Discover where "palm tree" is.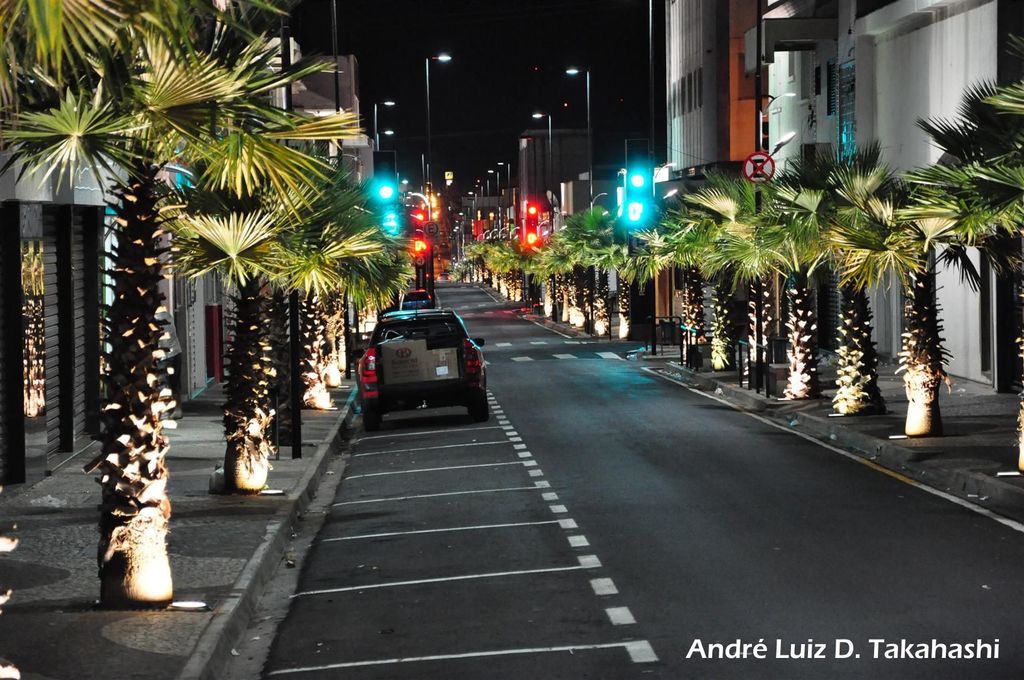
Discovered at rect(503, 216, 583, 300).
